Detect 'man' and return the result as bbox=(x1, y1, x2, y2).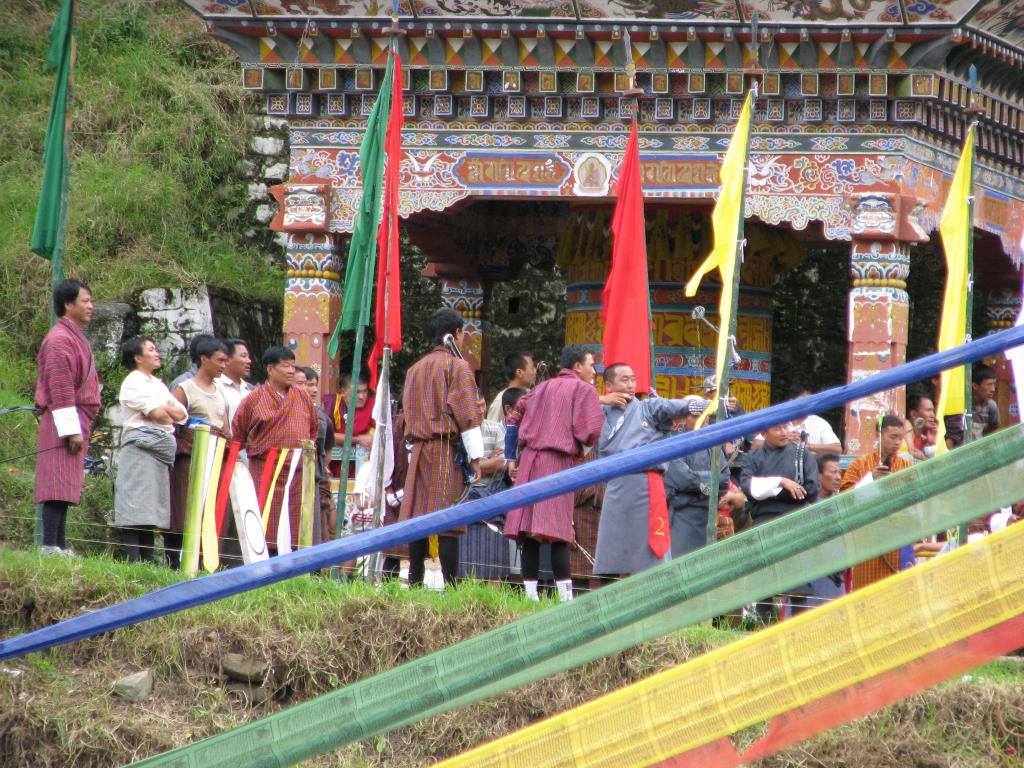
bbox=(500, 342, 605, 605).
